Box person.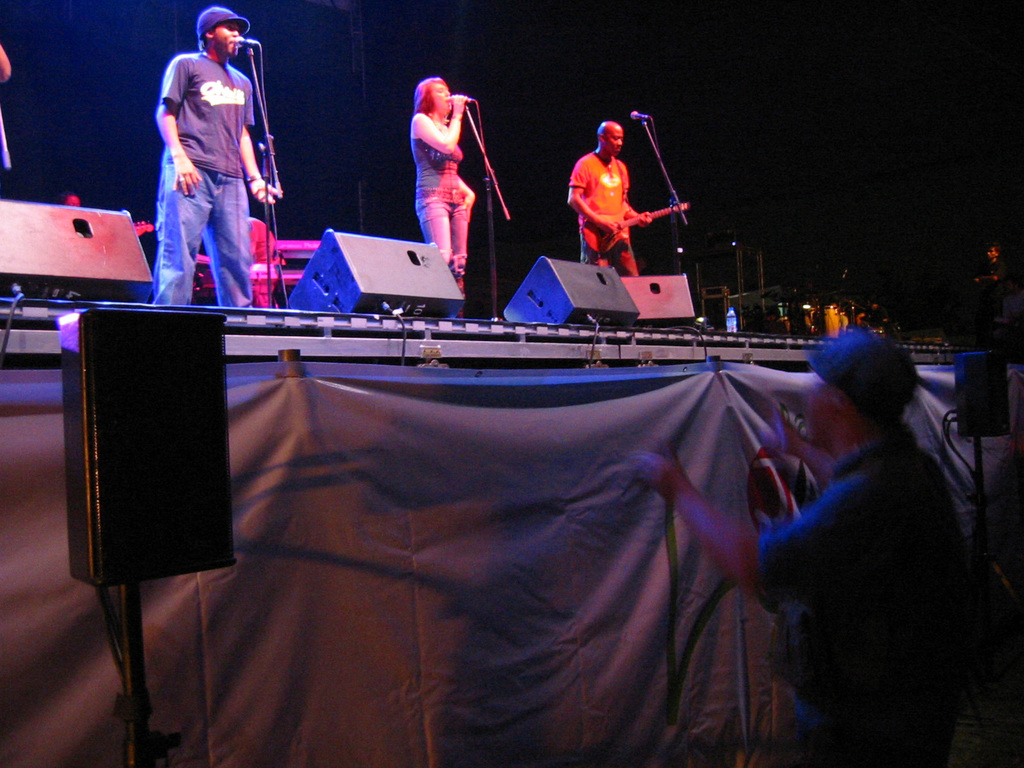
select_region(568, 109, 654, 274).
